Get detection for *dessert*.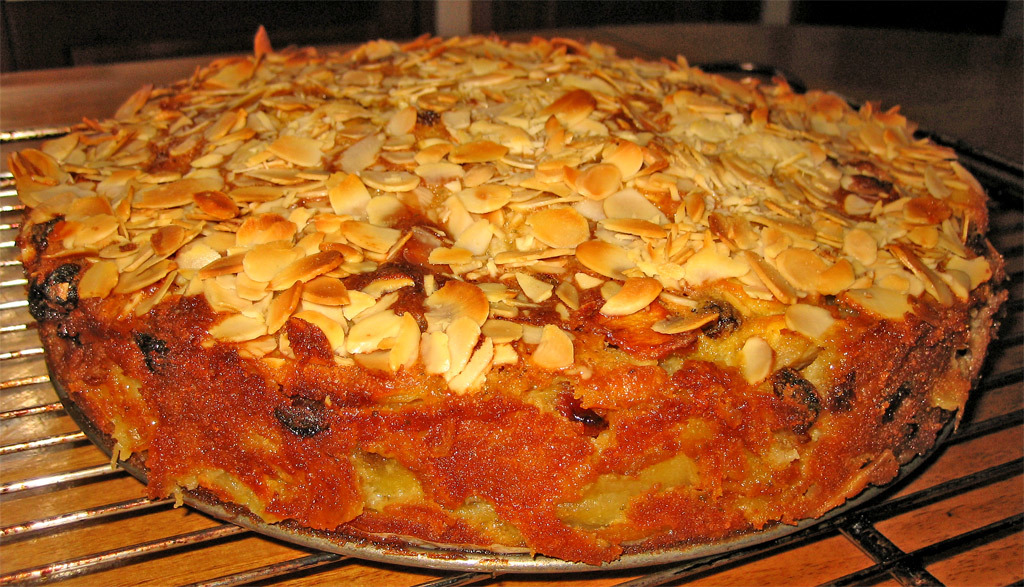
Detection: x1=0 y1=30 x2=1023 y2=570.
